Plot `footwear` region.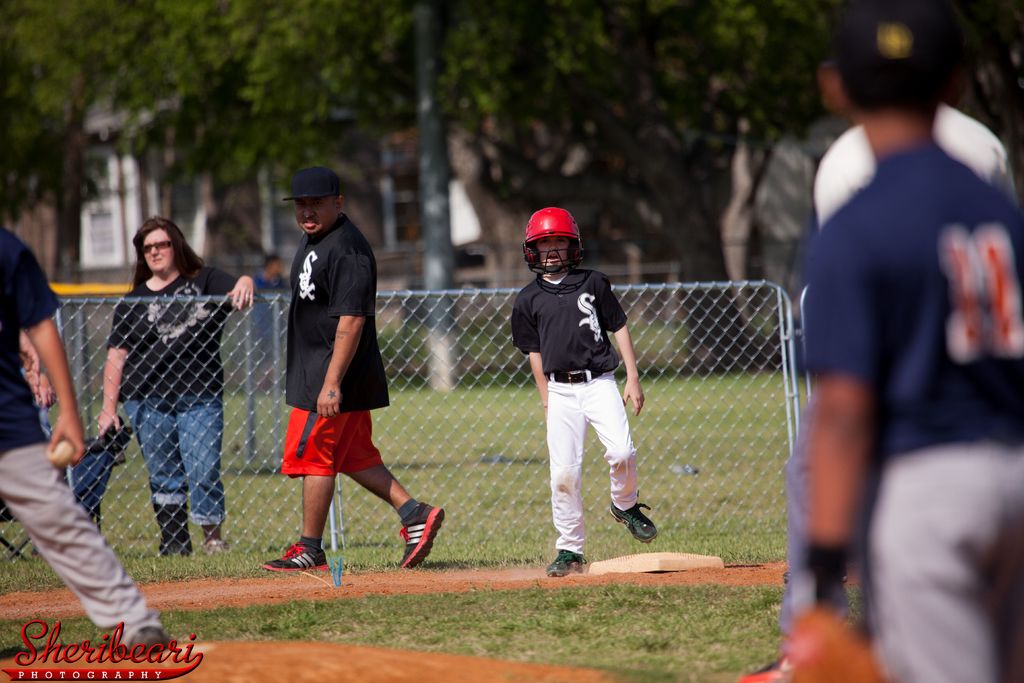
Plotted at 382 497 449 564.
